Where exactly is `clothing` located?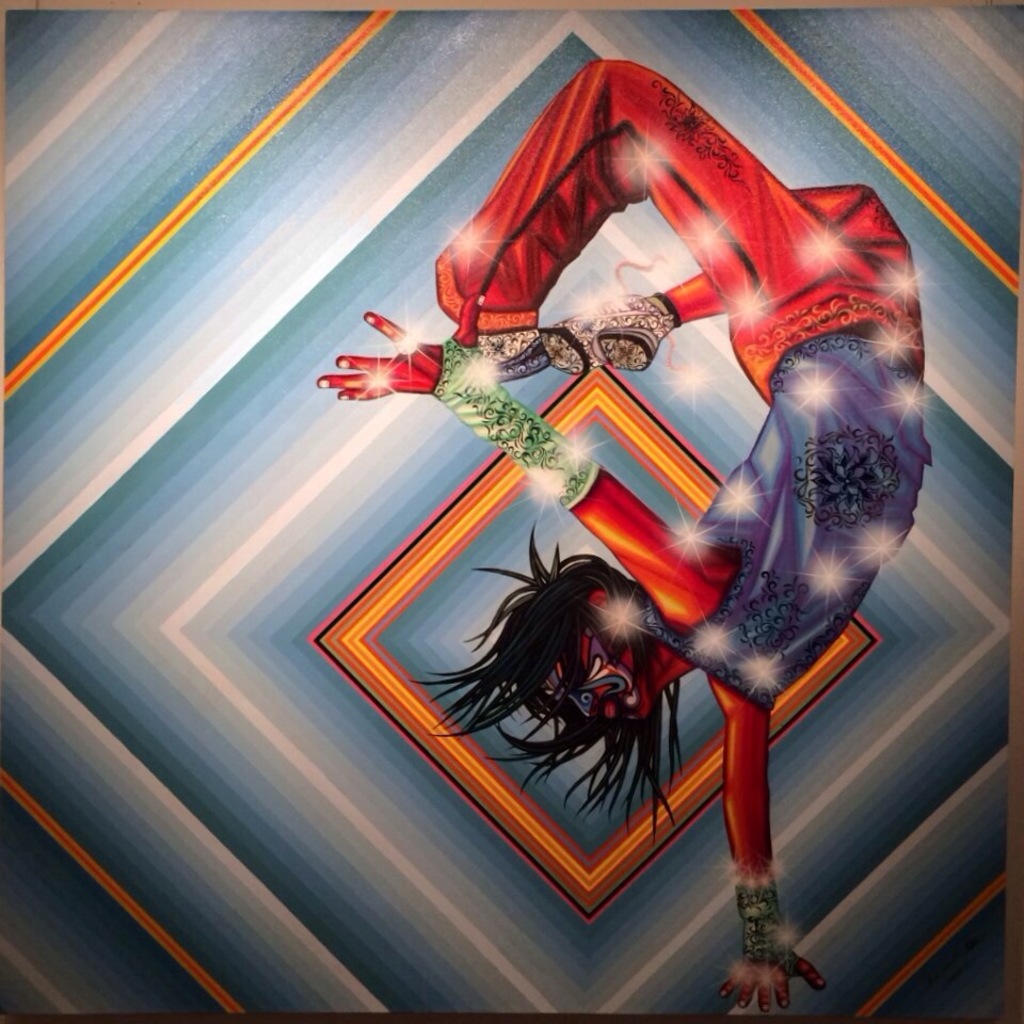
Its bounding box is 362/98/900/874.
